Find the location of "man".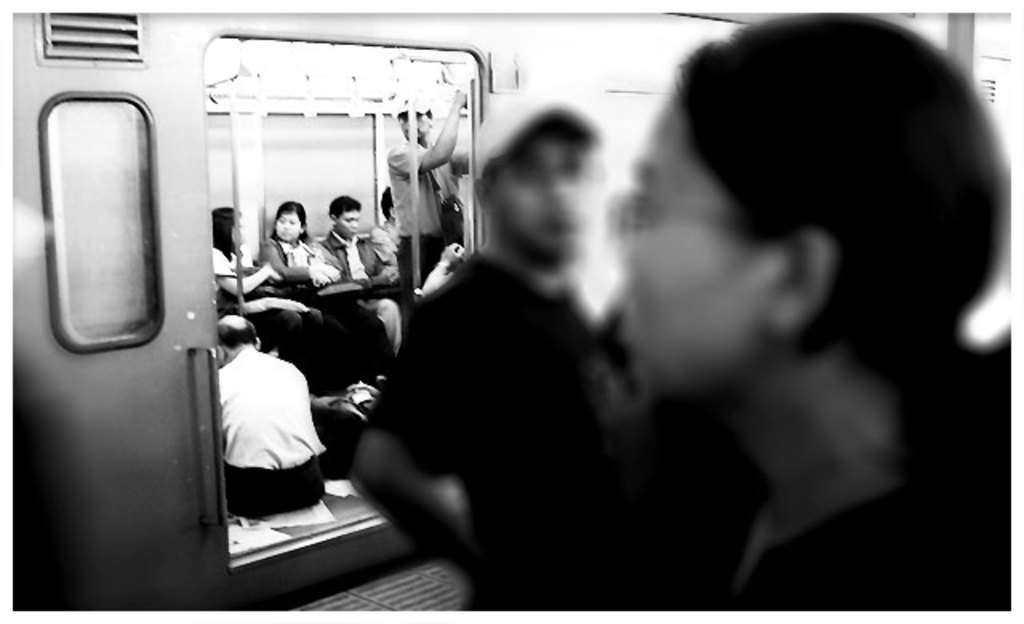
Location: bbox(354, 83, 643, 622).
